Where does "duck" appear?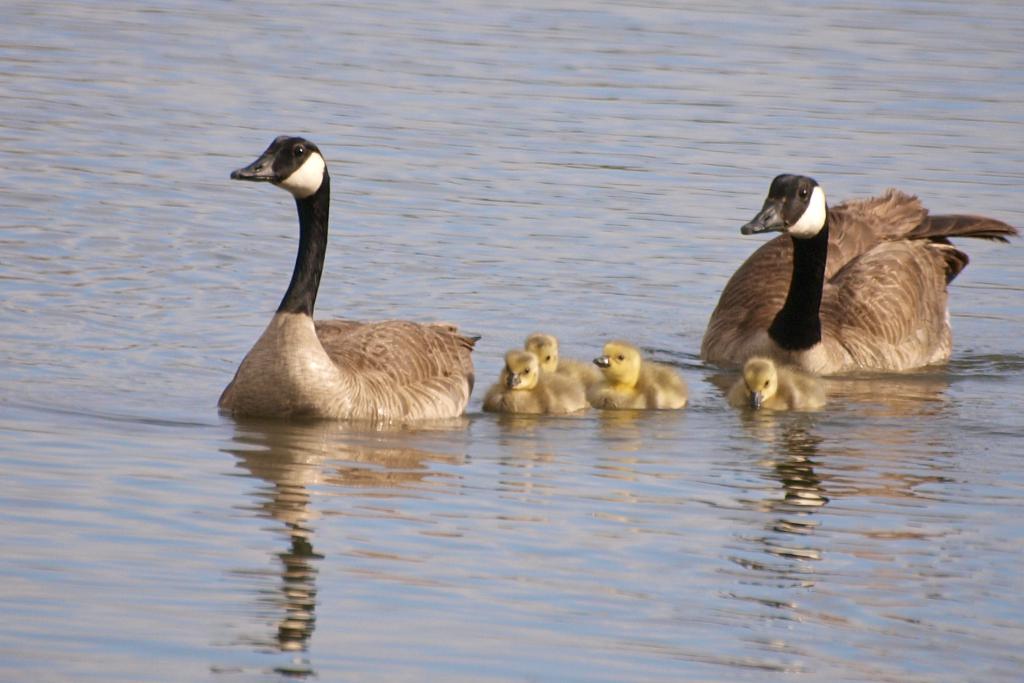
Appears at x1=703 y1=167 x2=1023 y2=374.
